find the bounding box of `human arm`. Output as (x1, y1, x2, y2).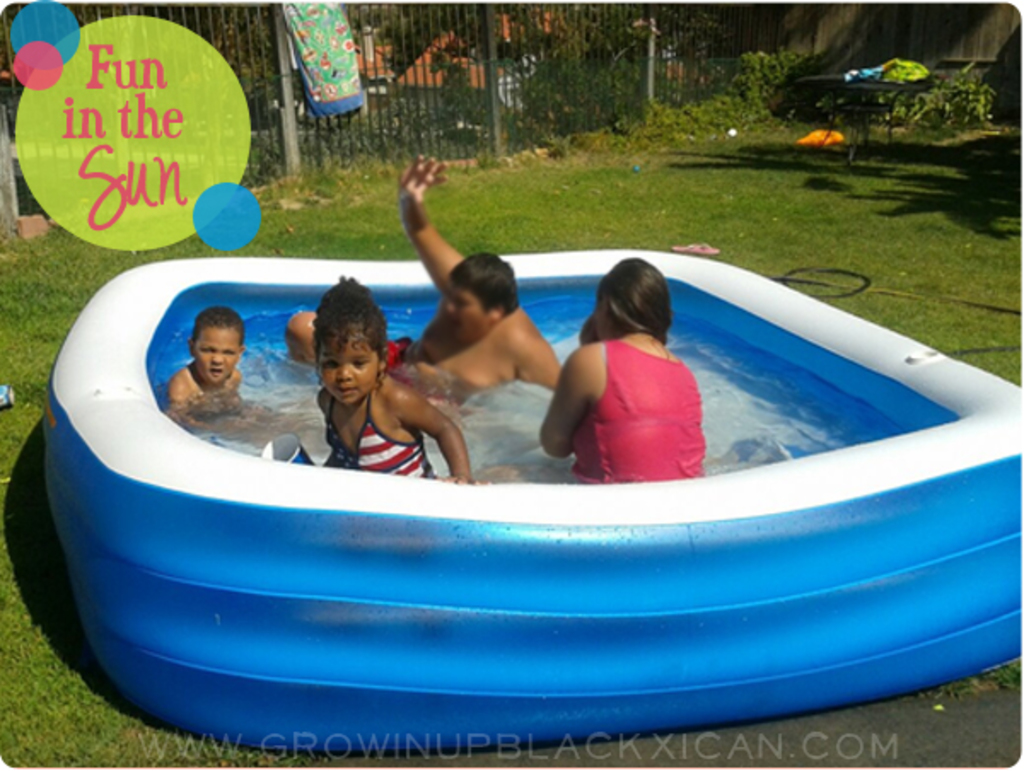
(384, 167, 459, 316).
